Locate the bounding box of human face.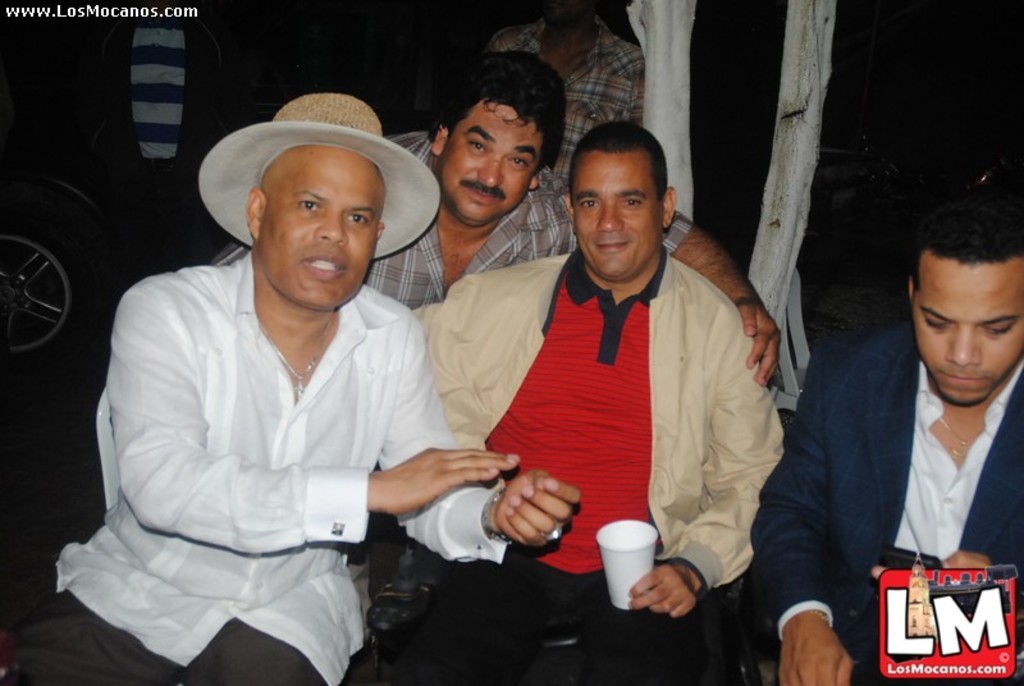
Bounding box: rect(918, 265, 1021, 406).
